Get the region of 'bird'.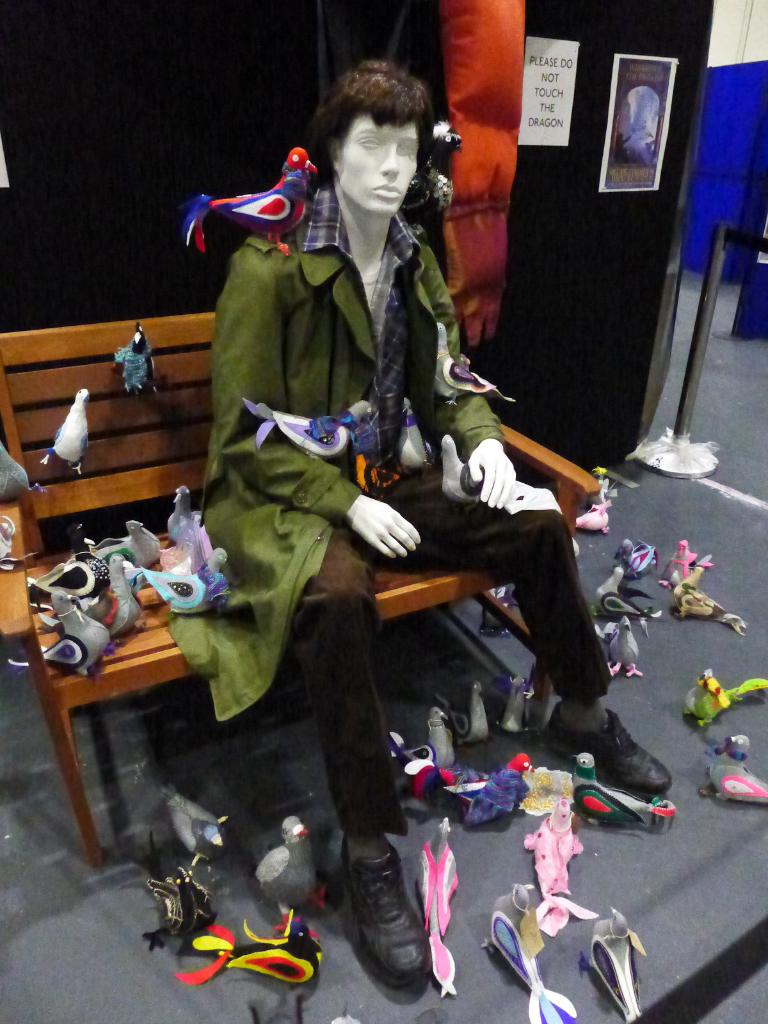
(398,157,442,204).
